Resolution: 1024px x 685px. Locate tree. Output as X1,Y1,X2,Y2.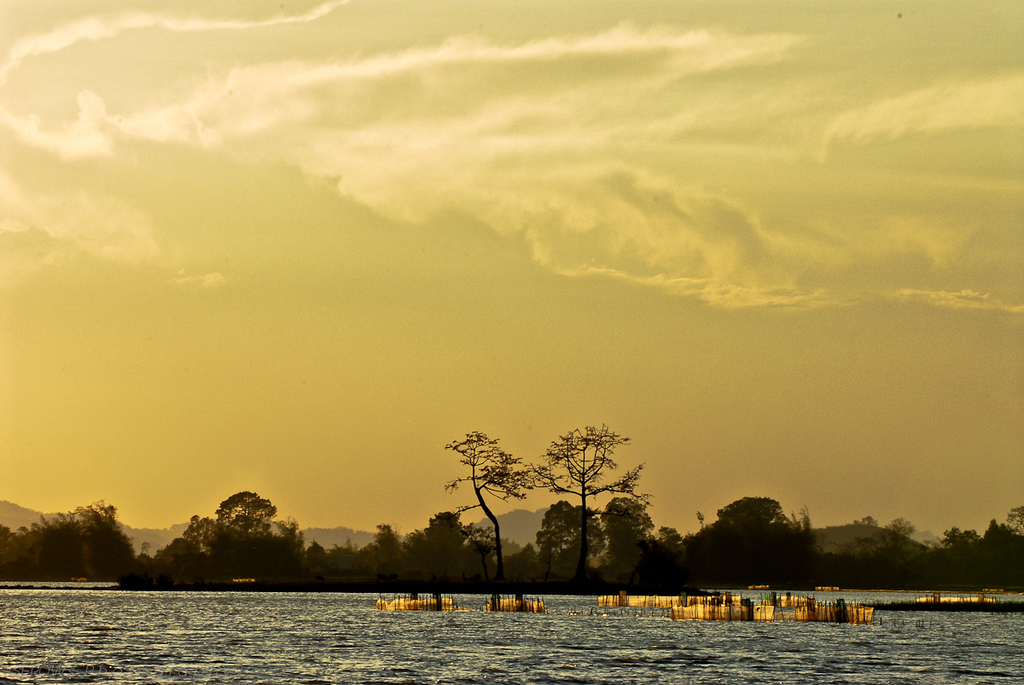
979,516,1021,588.
